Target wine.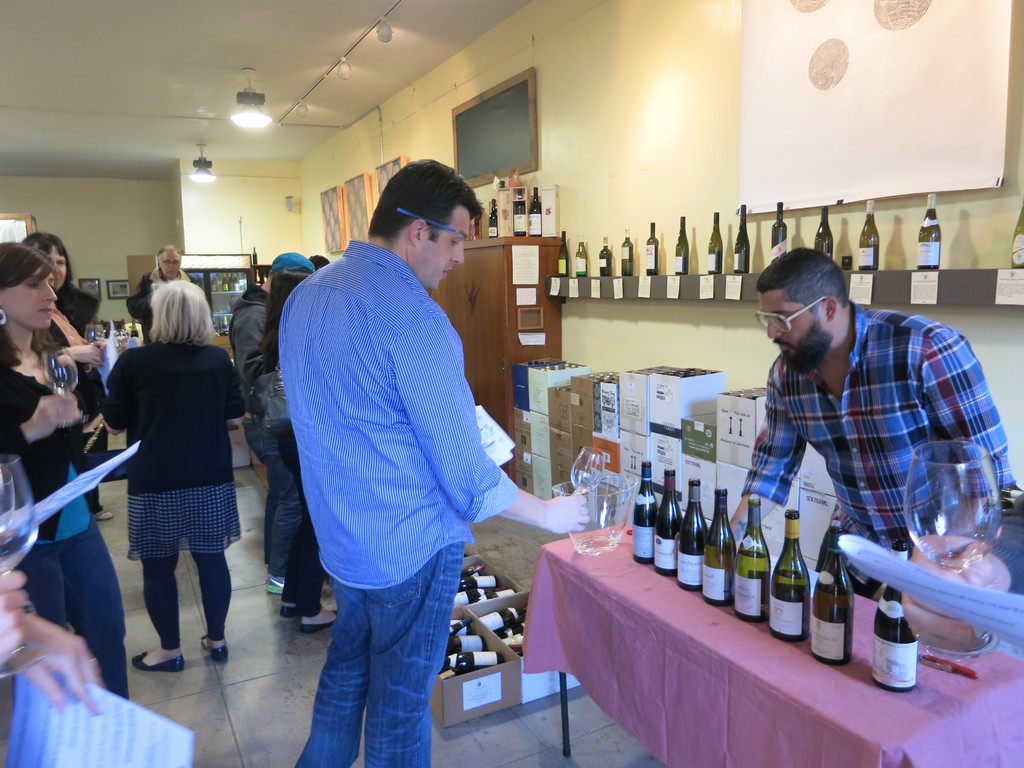
Target region: (left=775, top=507, right=811, bottom=641).
